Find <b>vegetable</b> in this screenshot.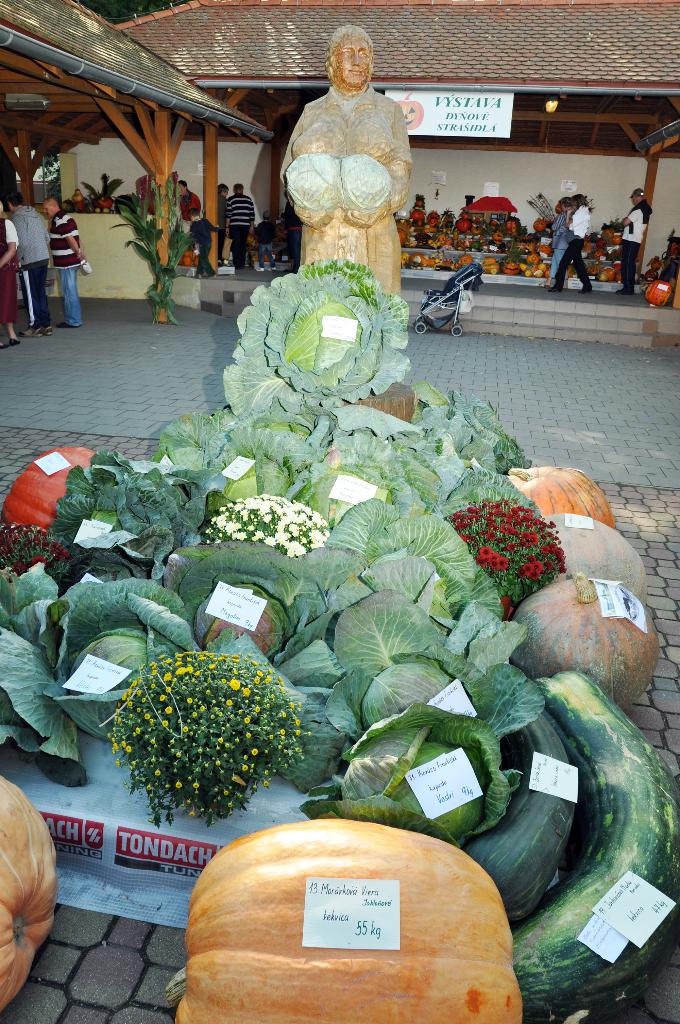
The bounding box for <b>vegetable</b> is [560, 514, 647, 594].
